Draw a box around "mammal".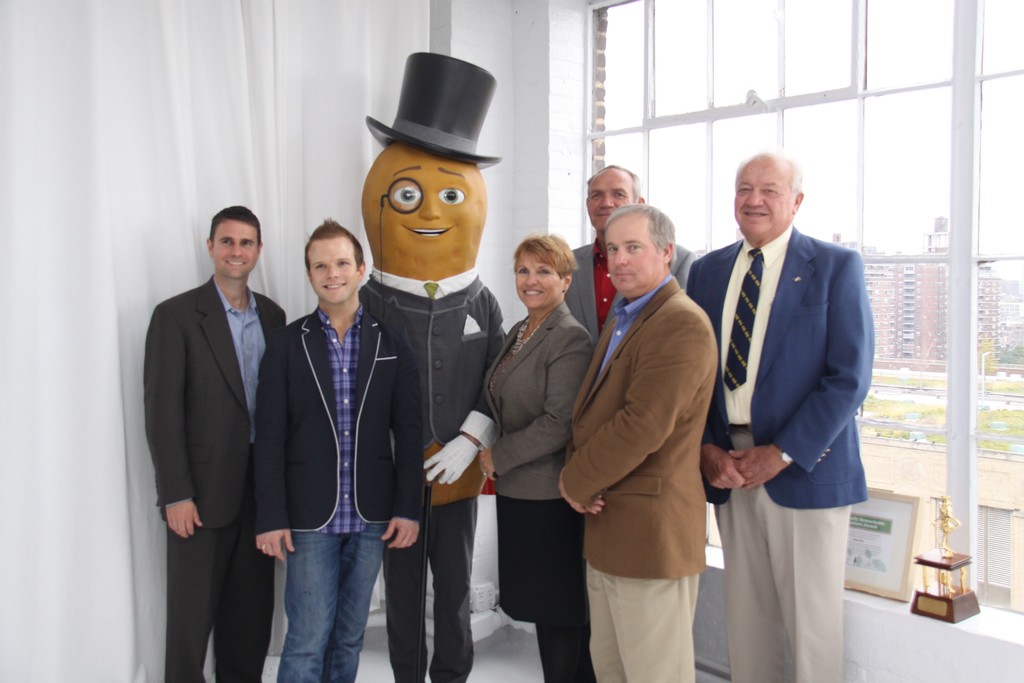
bbox=(140, 202, 286, 682).
